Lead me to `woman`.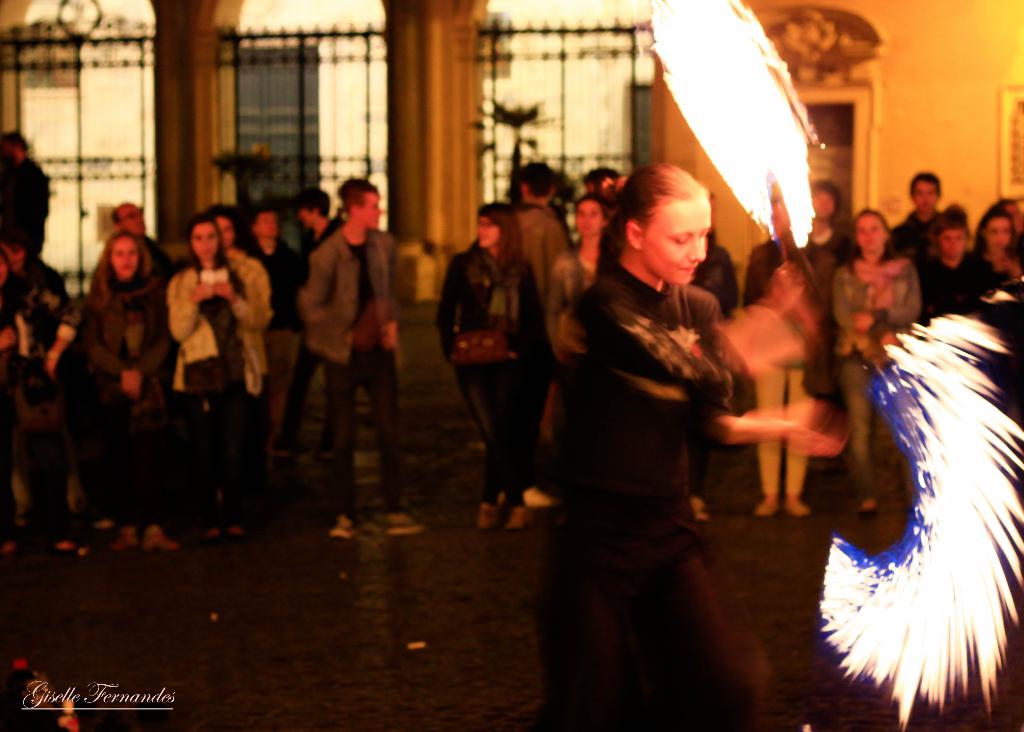
Lead to (left=995, top=198, right=1023, bottom=268).
